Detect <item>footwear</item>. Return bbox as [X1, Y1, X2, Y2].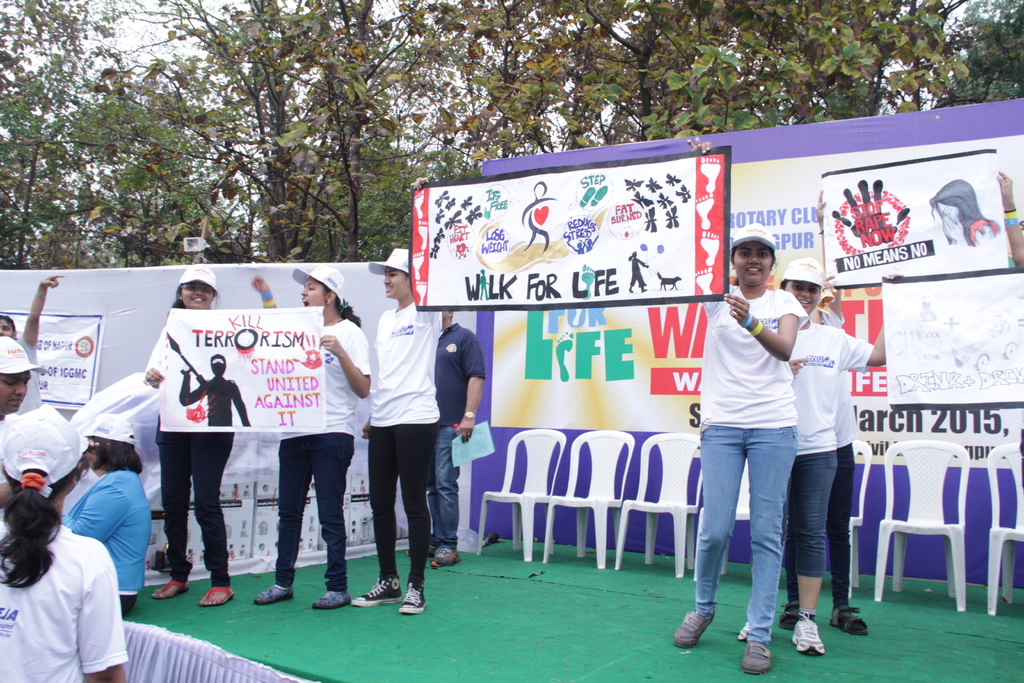
[155, 582, 194, 602].
